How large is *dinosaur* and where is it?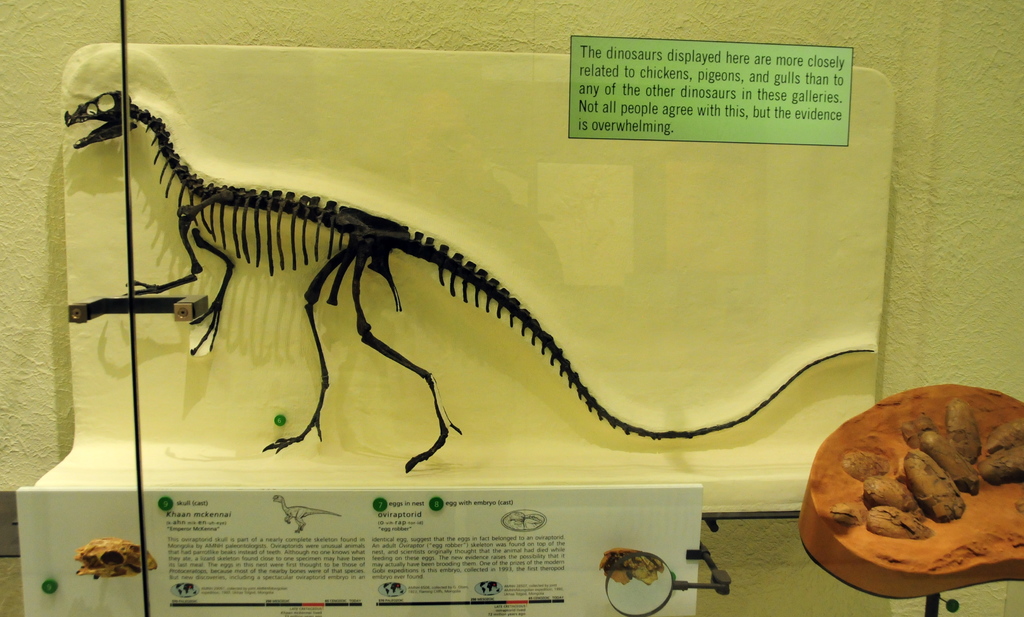
Bounding box: 271, 493, 342, 538.
